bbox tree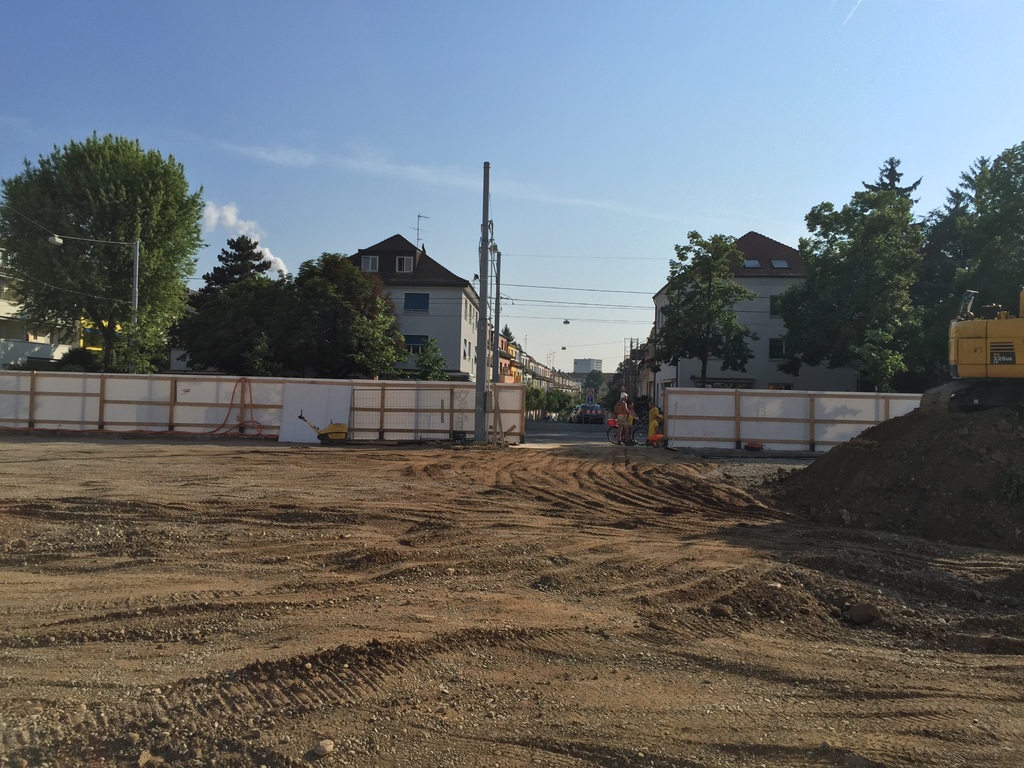
bbox=[650, 227, 760, 387]
